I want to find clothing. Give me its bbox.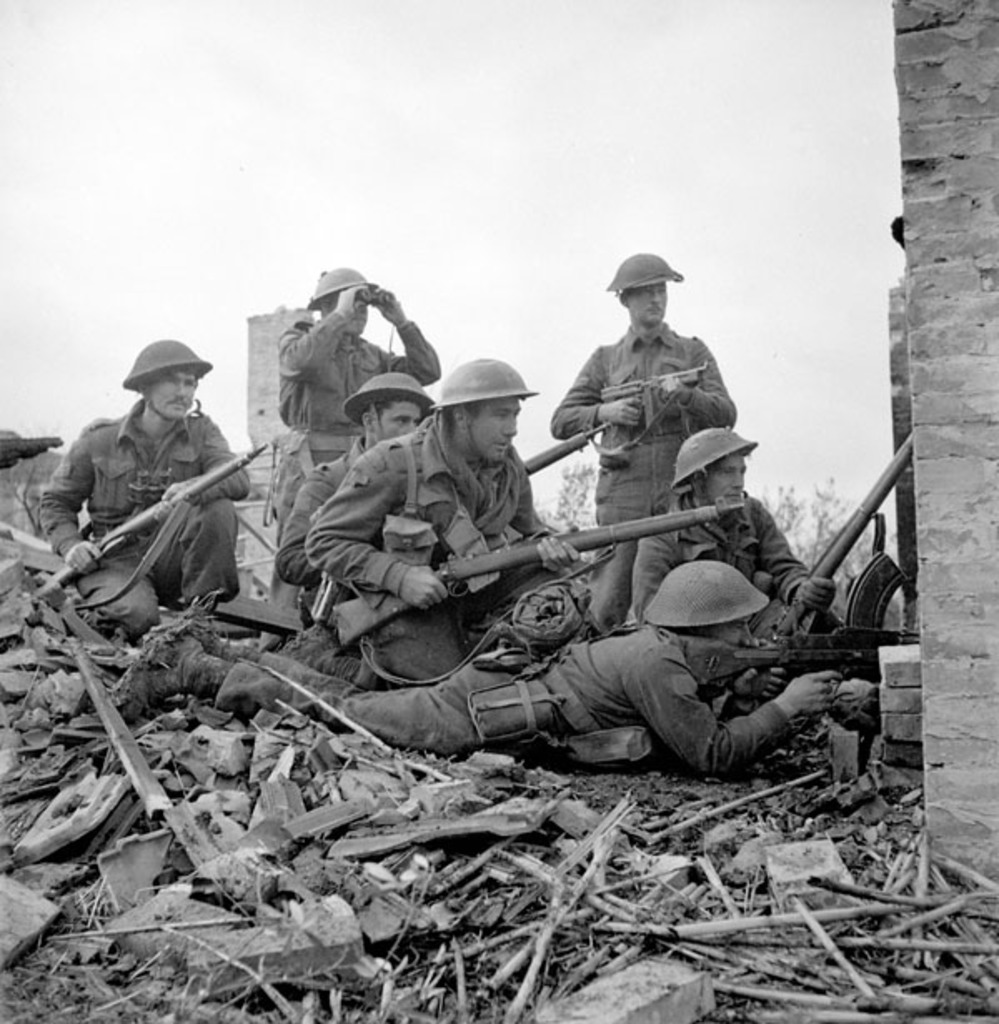
<bbox>33, 398, 248, 638</bbox>.
